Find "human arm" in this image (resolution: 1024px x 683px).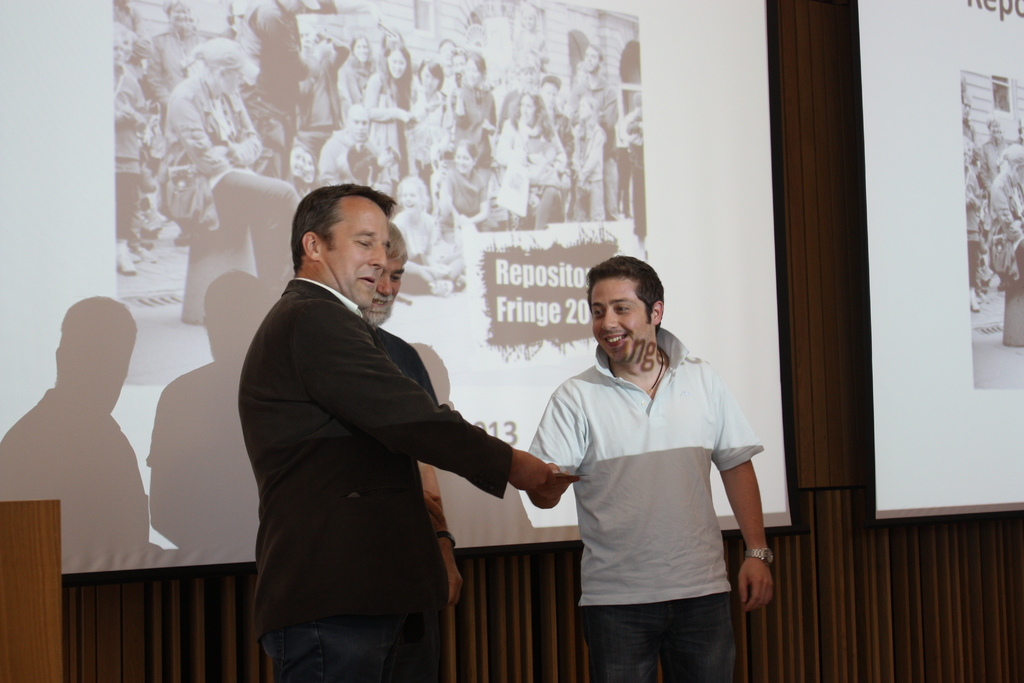
pyautogui.locateOnScreen(309, 321, 556, 505).
